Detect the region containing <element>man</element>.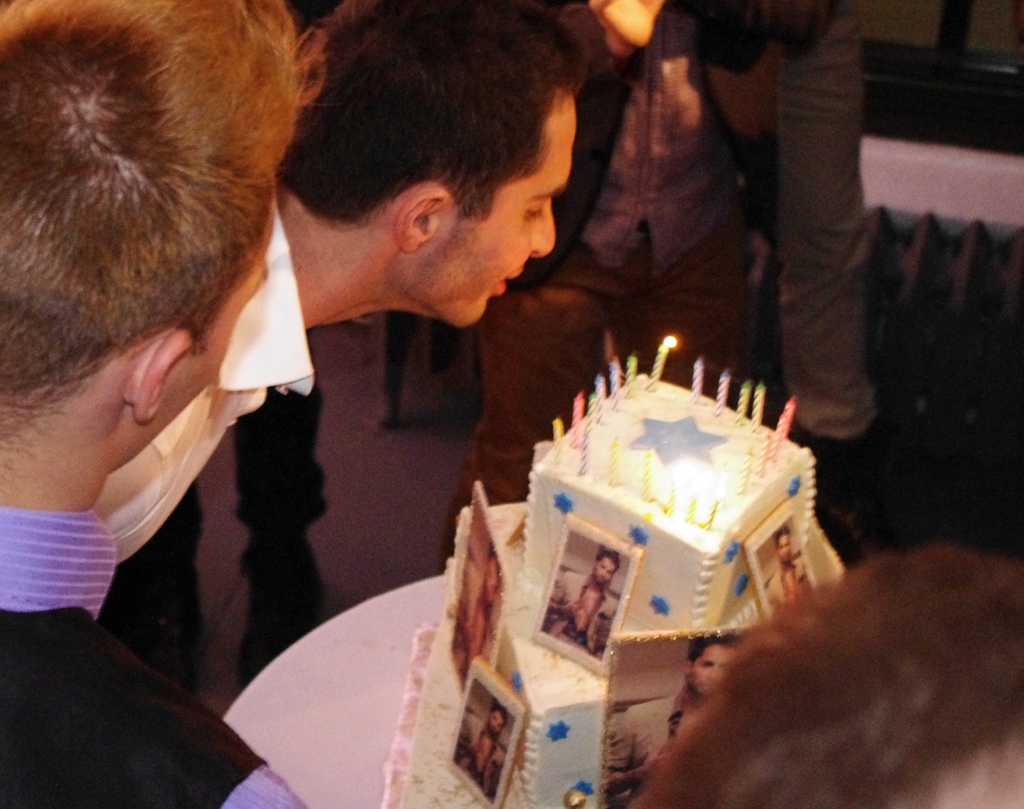
0:0:335:806.
